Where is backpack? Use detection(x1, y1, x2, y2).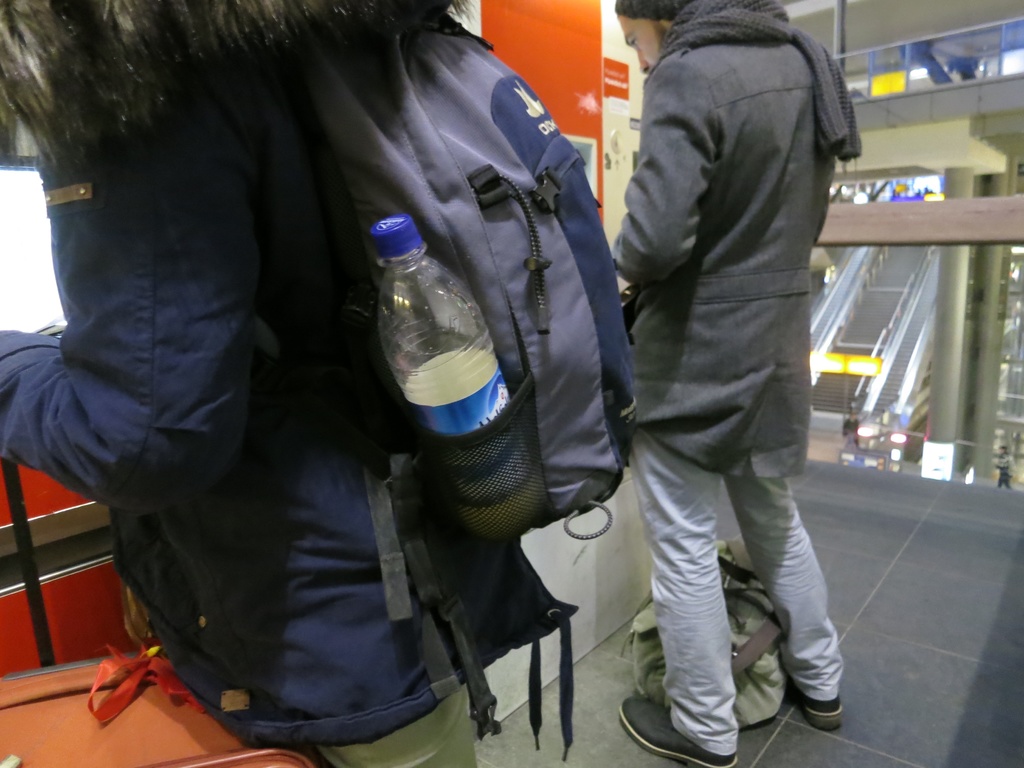
detection(356, 32, 634, 735).
